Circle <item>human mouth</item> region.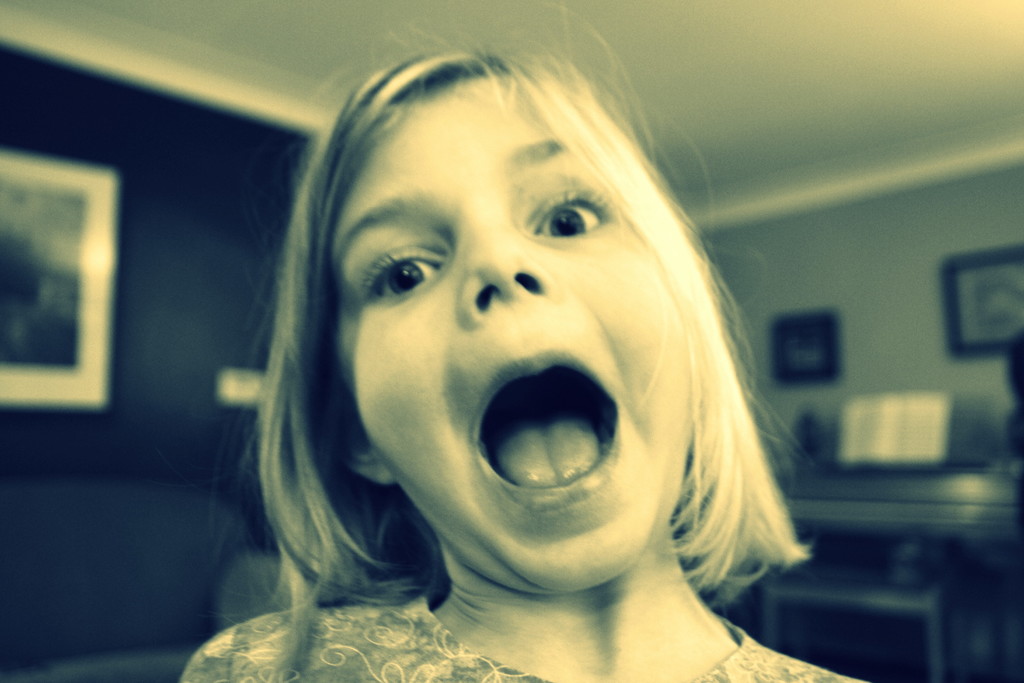
Region: <box>473,350,618,501</box>.
